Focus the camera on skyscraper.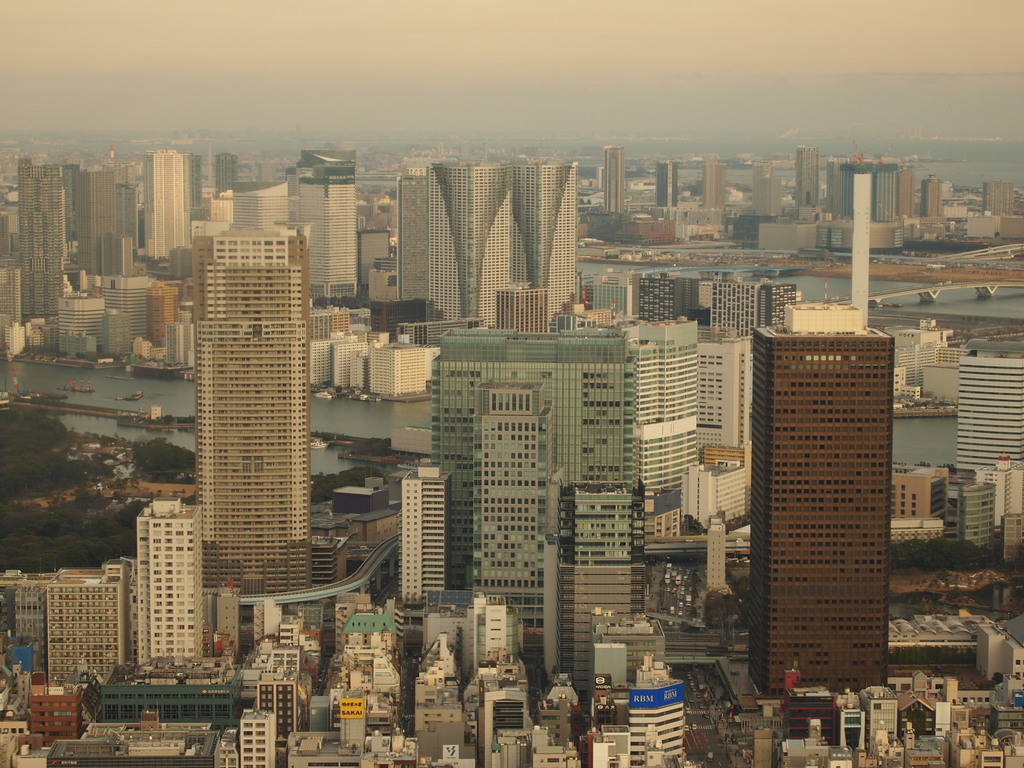
Focus region: 396 171 428 303.
